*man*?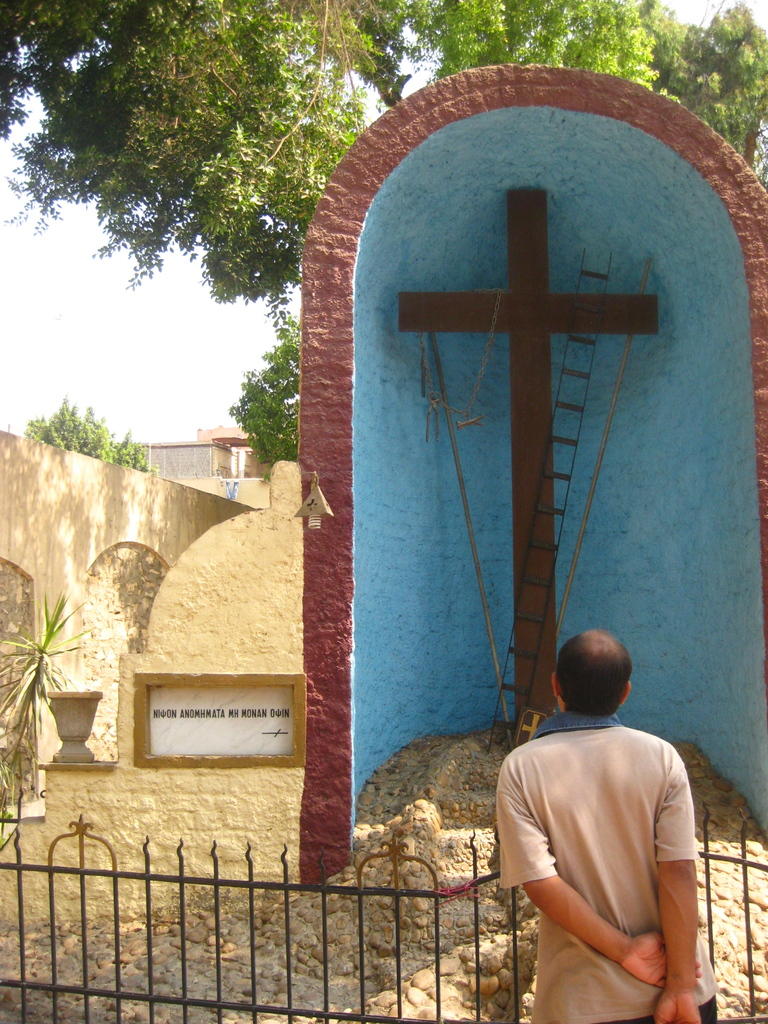
box(492, 620, 726, 1015)
